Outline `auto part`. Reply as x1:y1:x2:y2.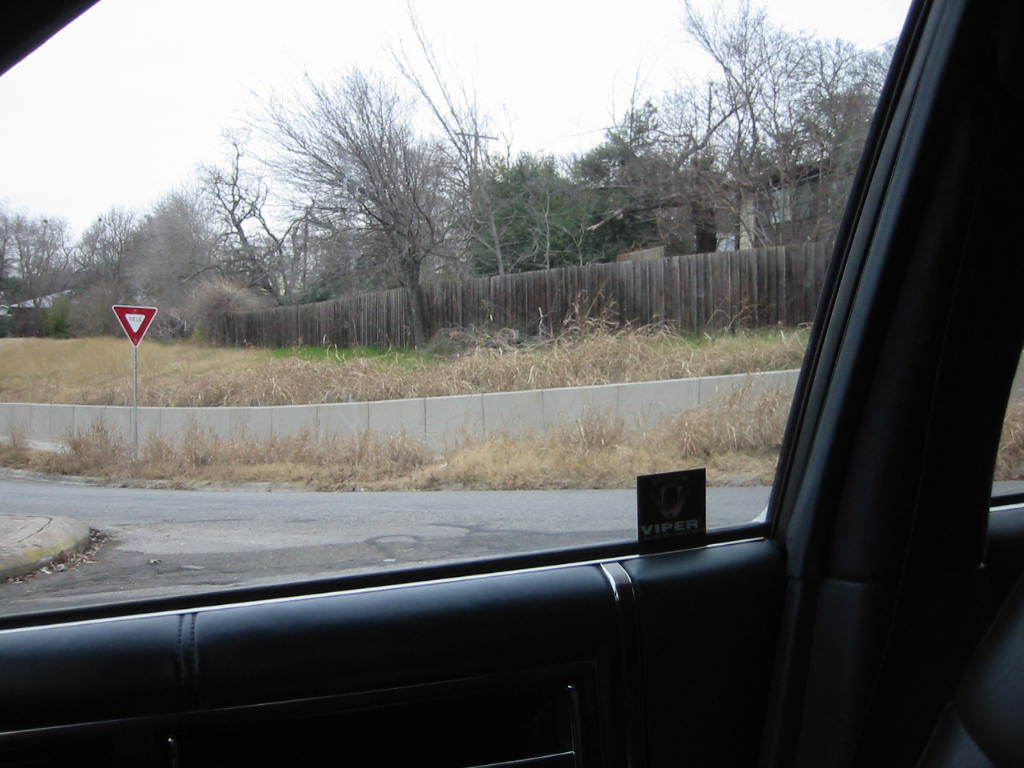
3:0:931:628.
